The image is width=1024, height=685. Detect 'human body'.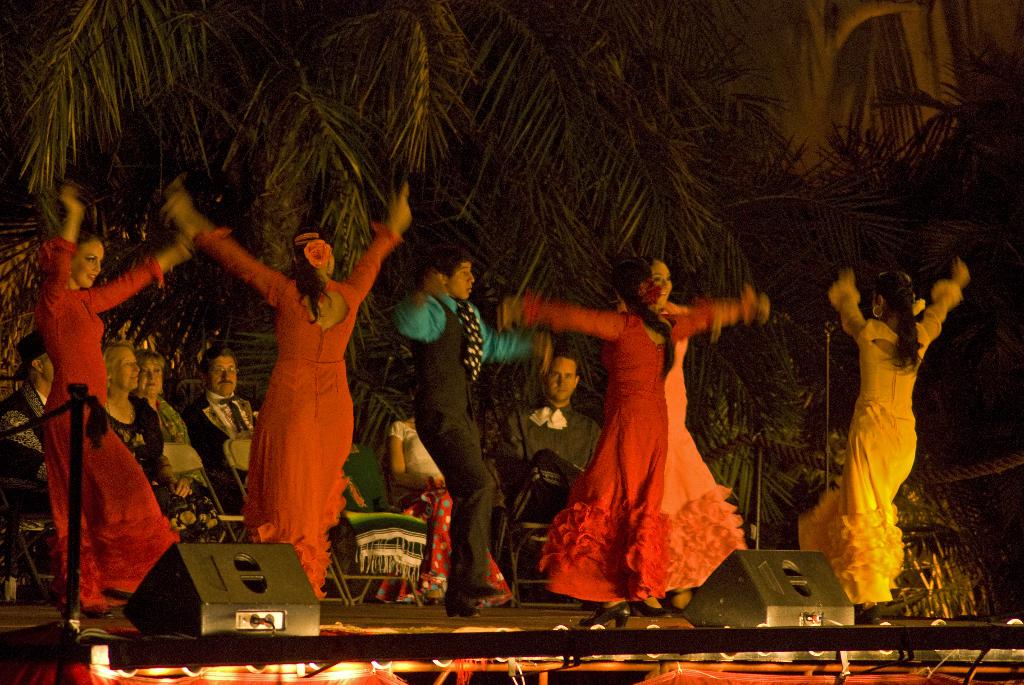
Detection: (x1=99, y1=397, x2=232, y2=547).
